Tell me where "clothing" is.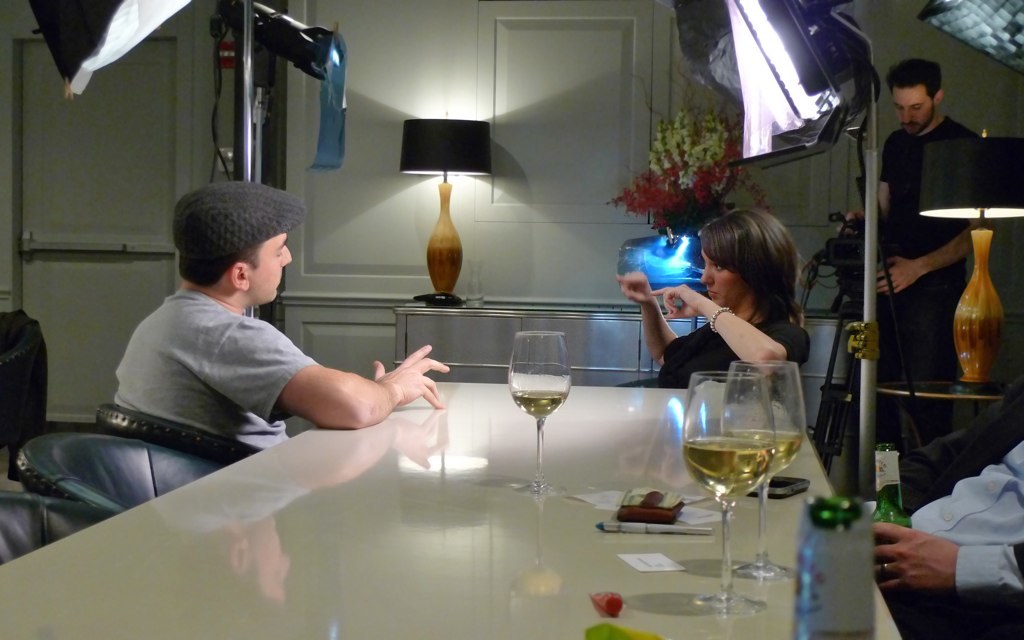
"clothing" is at <bbox>610, 316, 813, 393</bbox>.
